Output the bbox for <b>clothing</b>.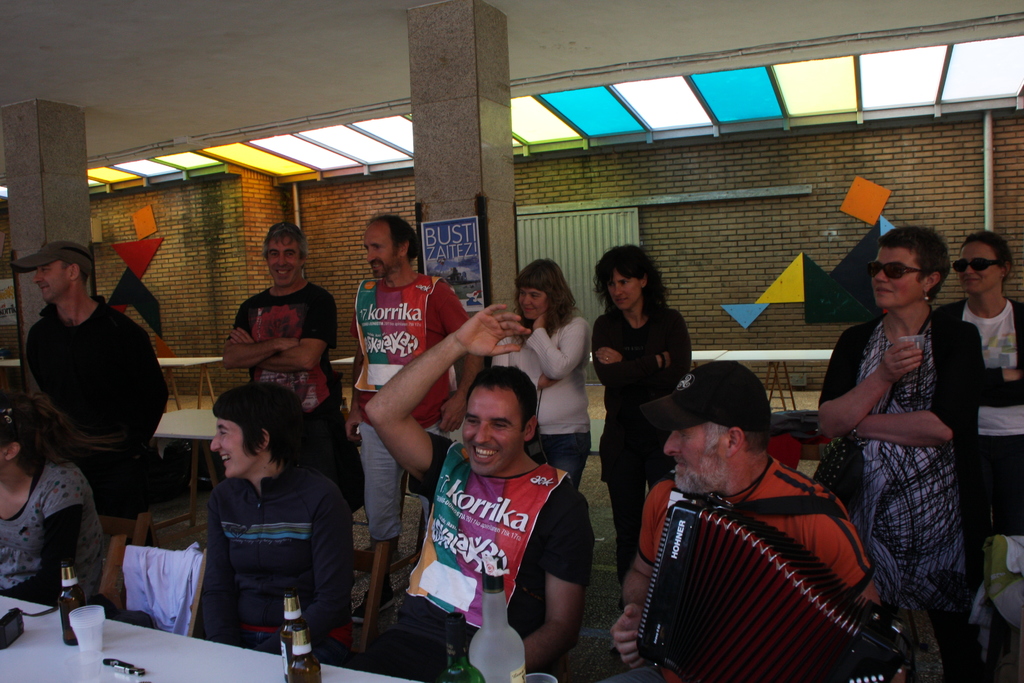
crop(588, 299, 710, 607).
